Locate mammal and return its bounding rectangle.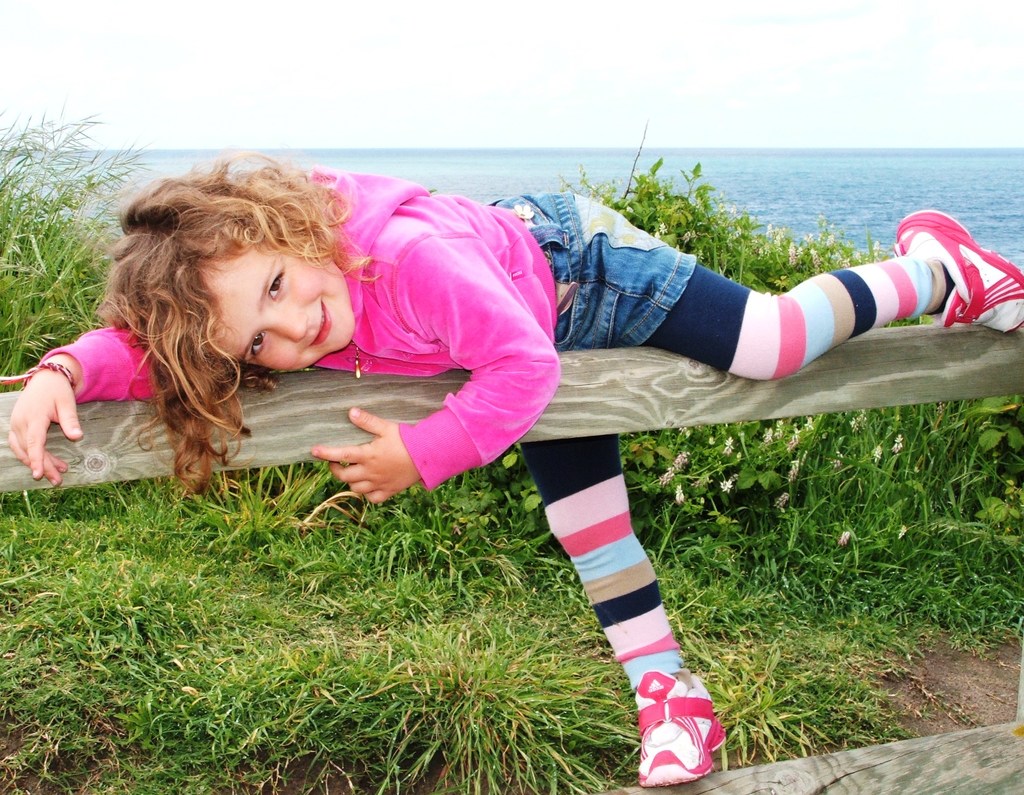
bbox=(10, 186, 1023, 785).
